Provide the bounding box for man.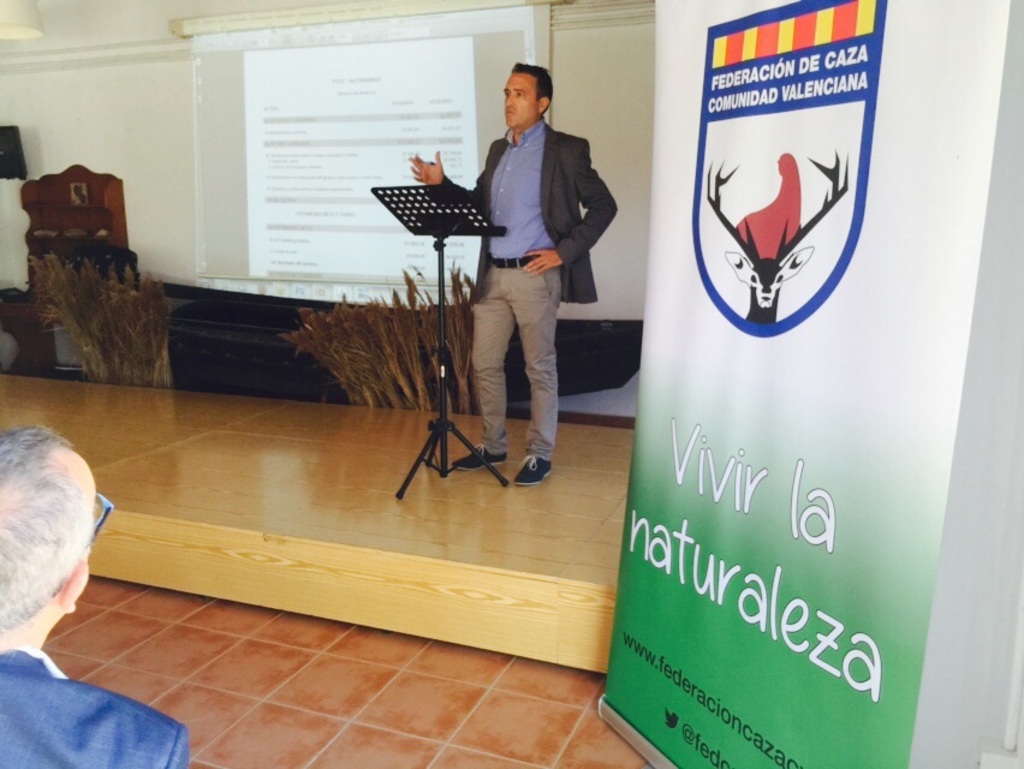
x1=407 y1=62 x2=618 y2=482.
